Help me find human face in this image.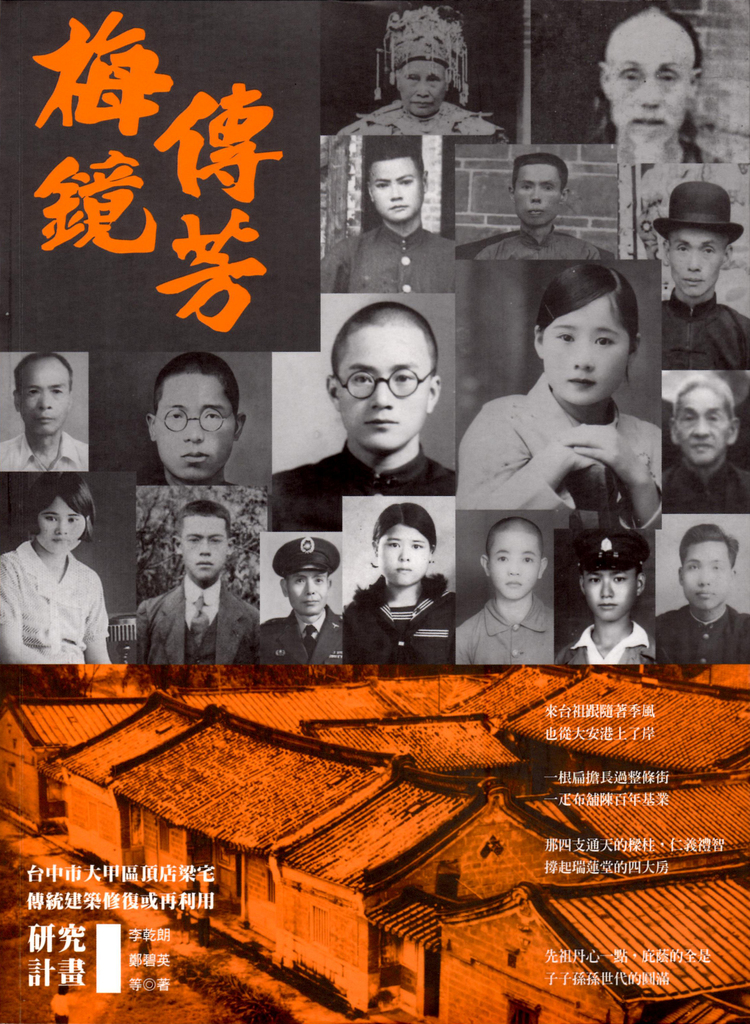
Found it: (left=610, top=19, right=690, bottom=147).
